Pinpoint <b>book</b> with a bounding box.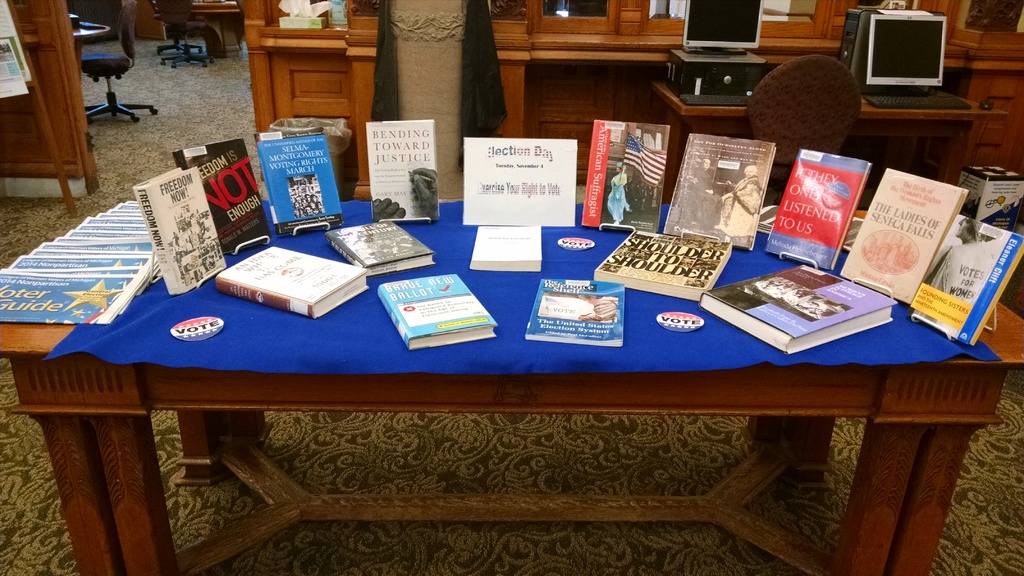
525:277:627:348.
